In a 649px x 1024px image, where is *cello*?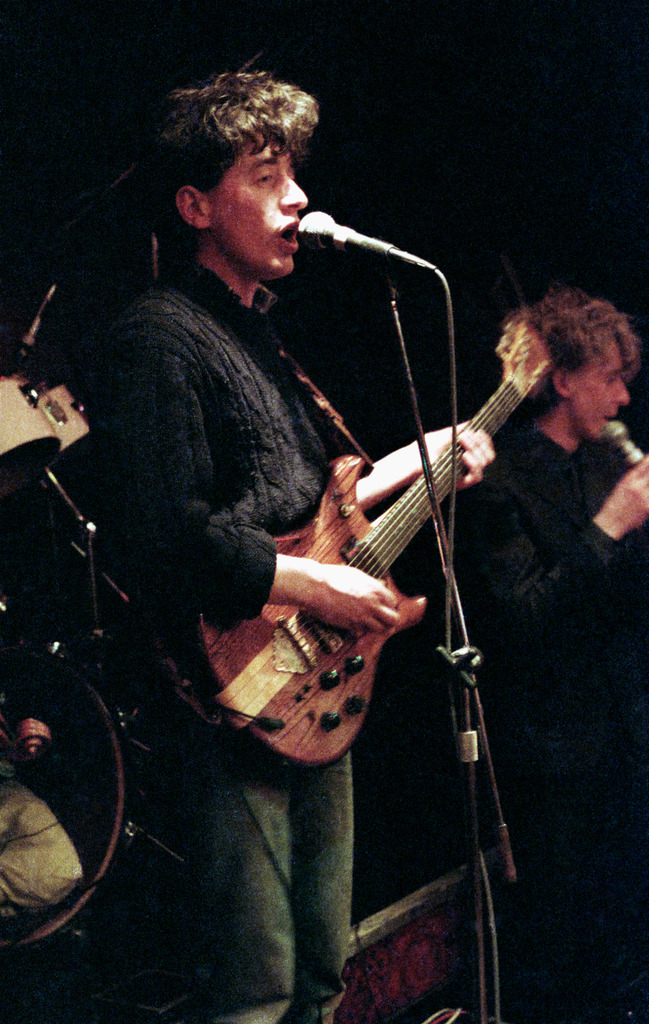
213 307 578 776.
